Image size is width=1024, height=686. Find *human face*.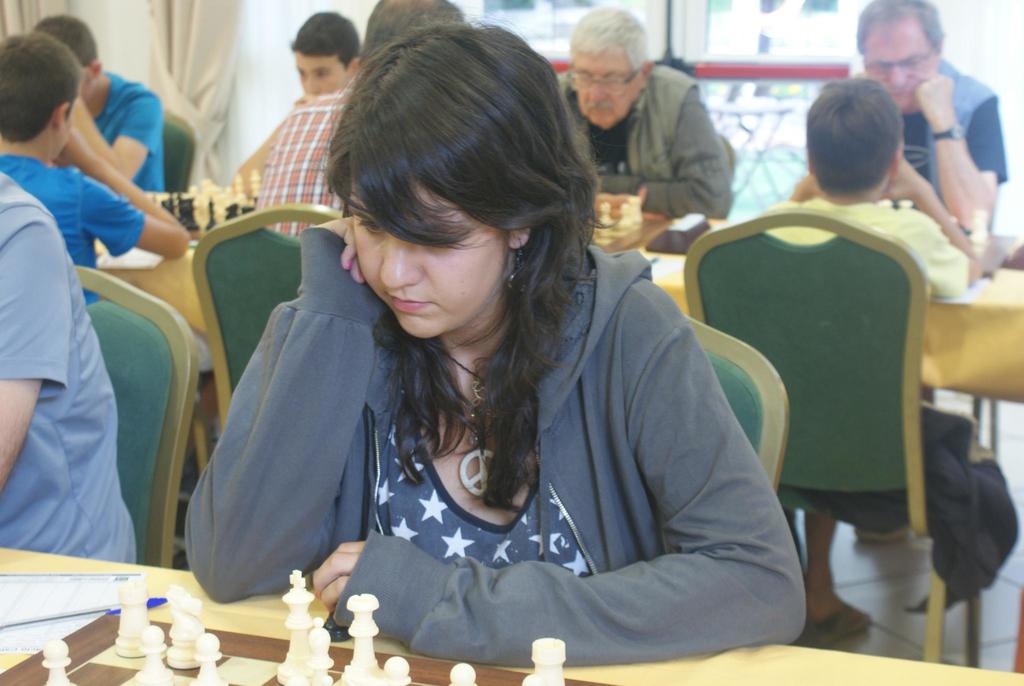
<bbox>863, 22, 934, 111</bbox>.
